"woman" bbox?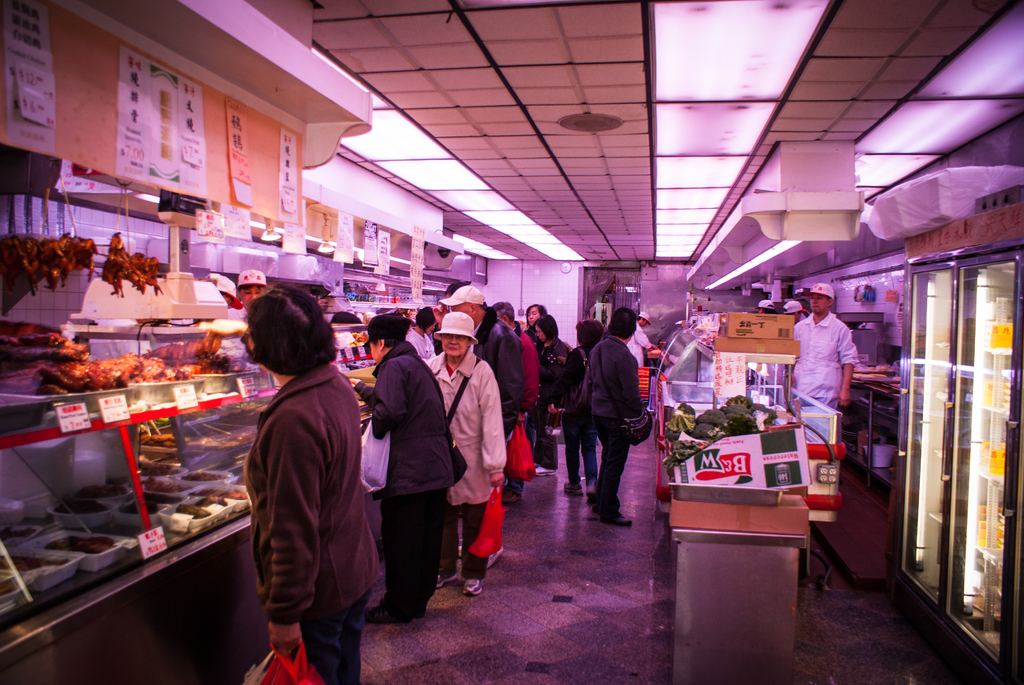
530 313 570 478
